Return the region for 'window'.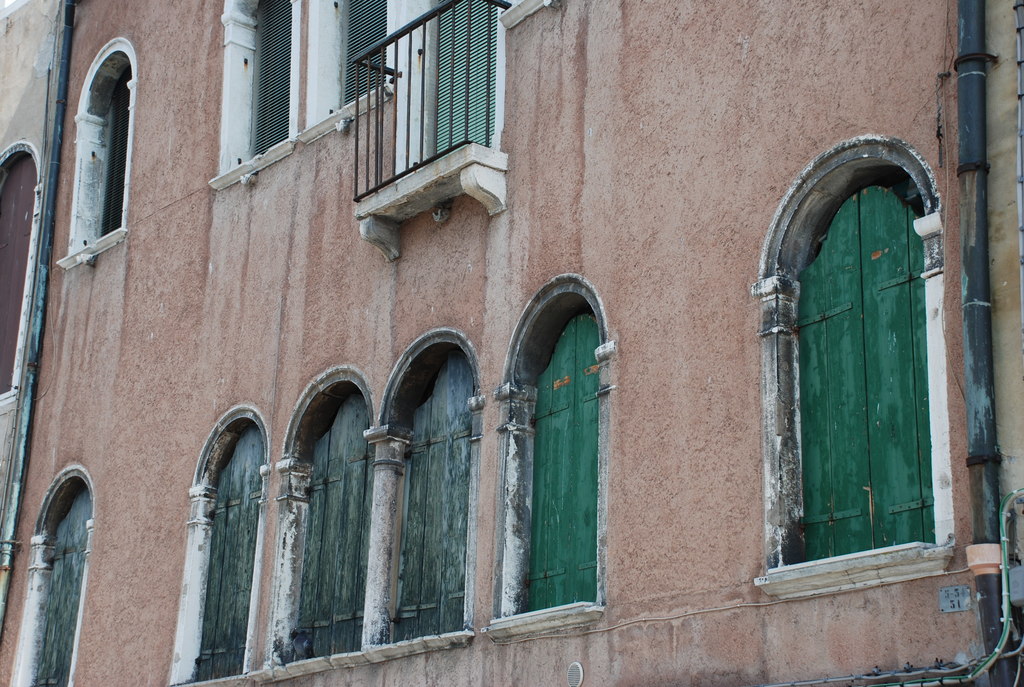
(99, 75, 129, 232).
